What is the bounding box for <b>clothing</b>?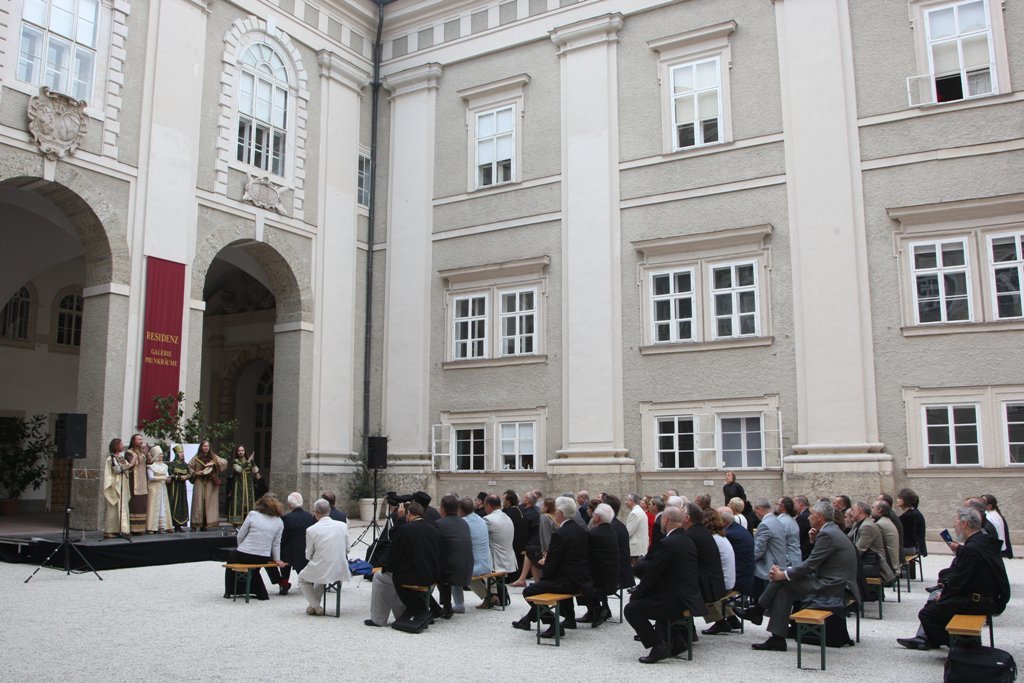
bbox=[130, 444, 148, 529].
